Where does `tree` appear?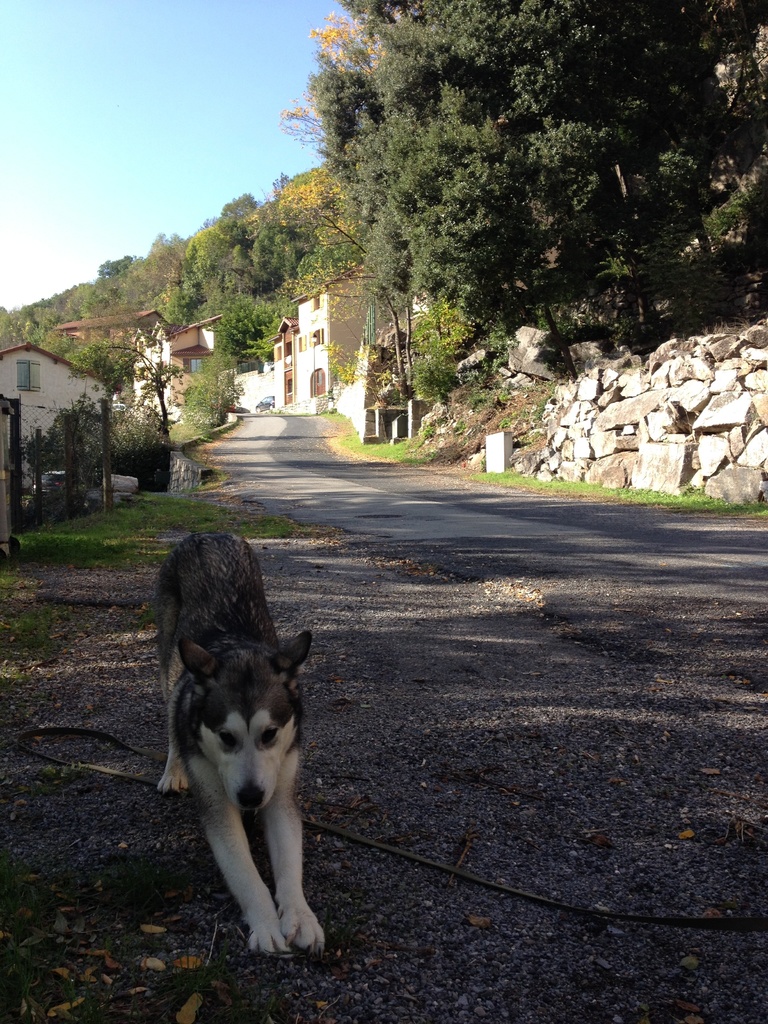
Appears at <bbox>301, 0, 767, 374</bbox>.
